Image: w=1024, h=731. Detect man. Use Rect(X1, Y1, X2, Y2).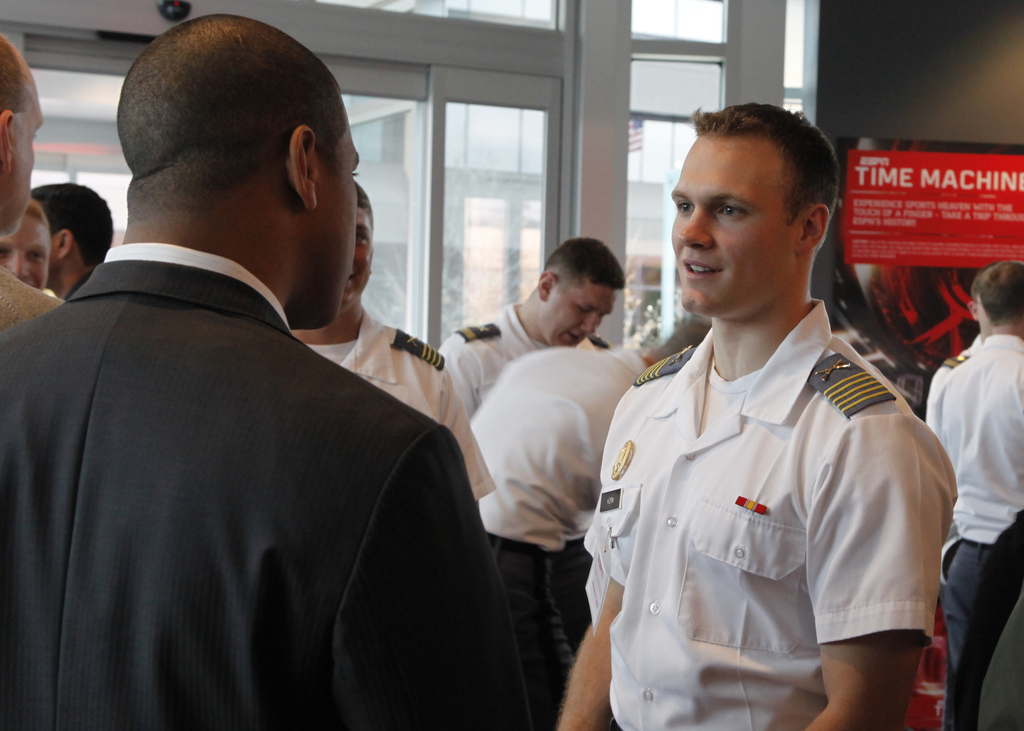
Rect(291, 184, 496, 499).
